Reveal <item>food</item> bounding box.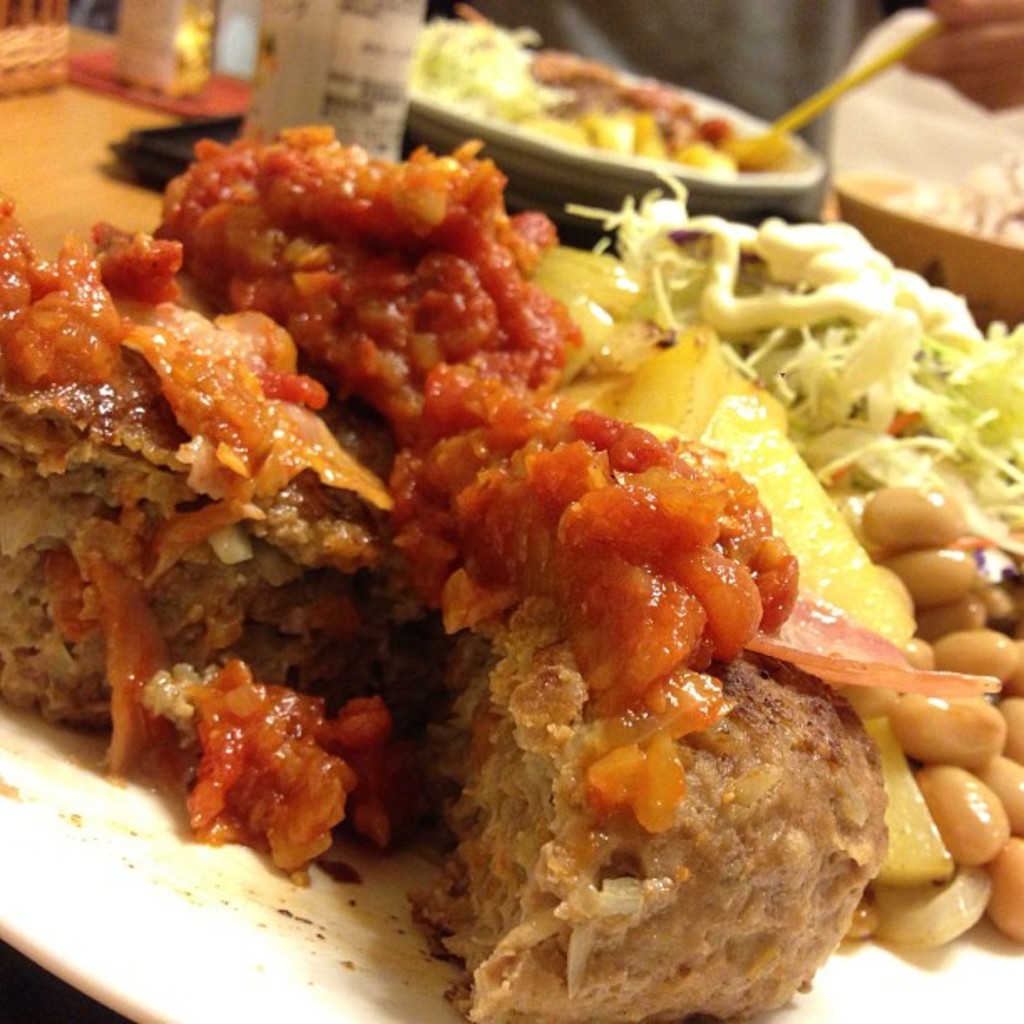
Revealed: (996,137,1022,241).
